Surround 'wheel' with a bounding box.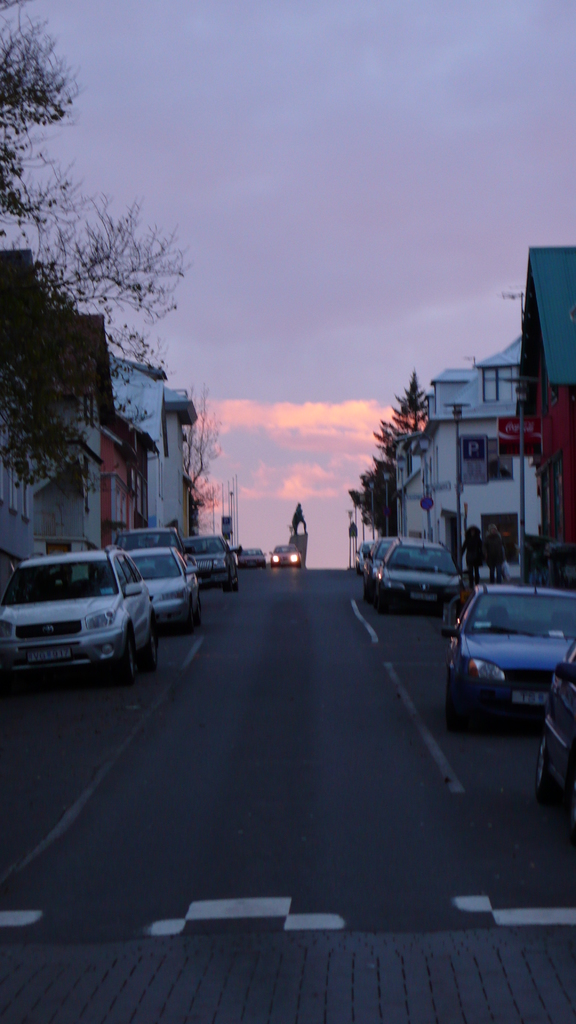
[left=536, top=726, right=562, bottom=795].
